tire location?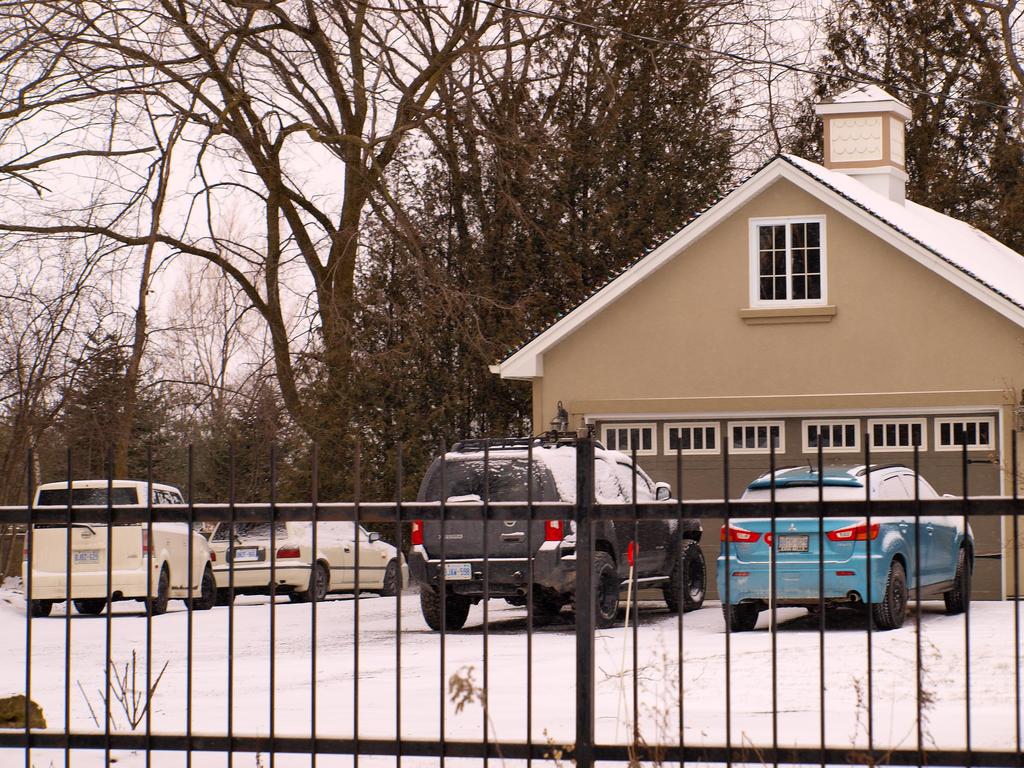
422,586,470,631
